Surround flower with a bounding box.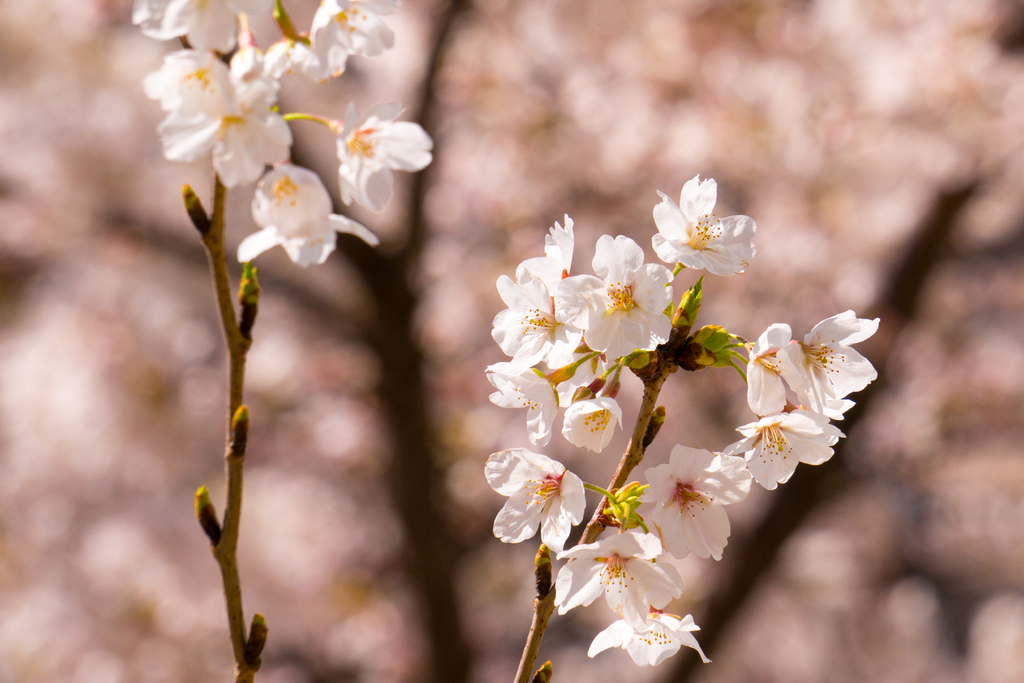
detection(649, 178, 760, 286).
